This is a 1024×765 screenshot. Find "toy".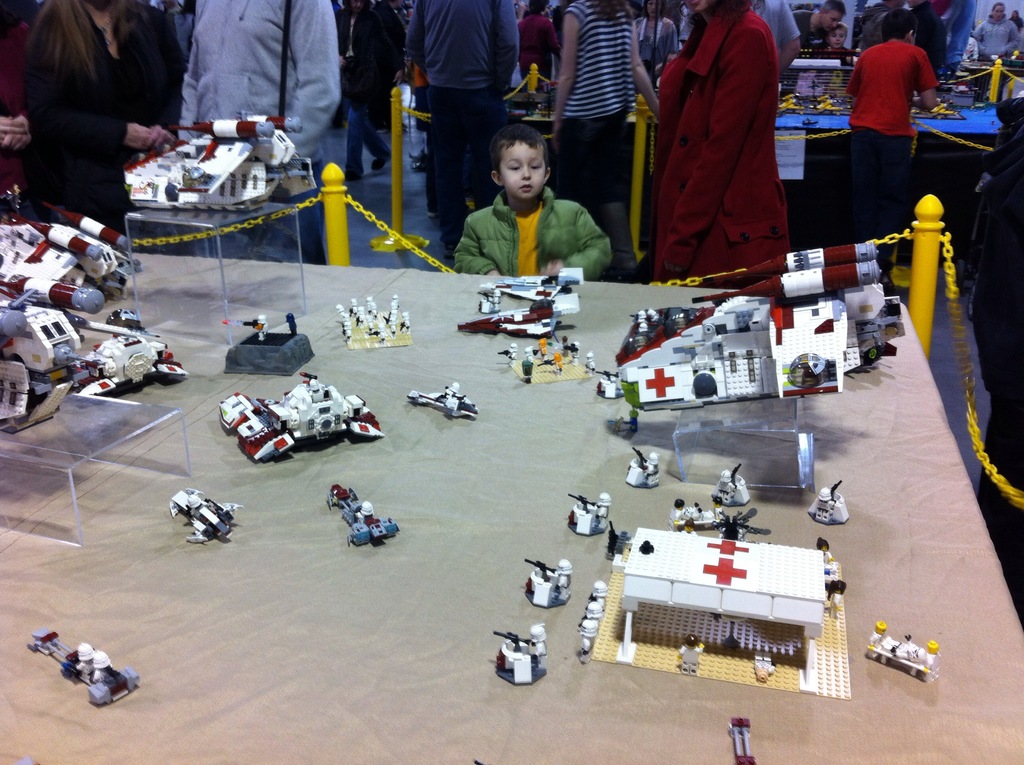
Bounding box: [x1=0, y1=287, x2=105, y2=433].
